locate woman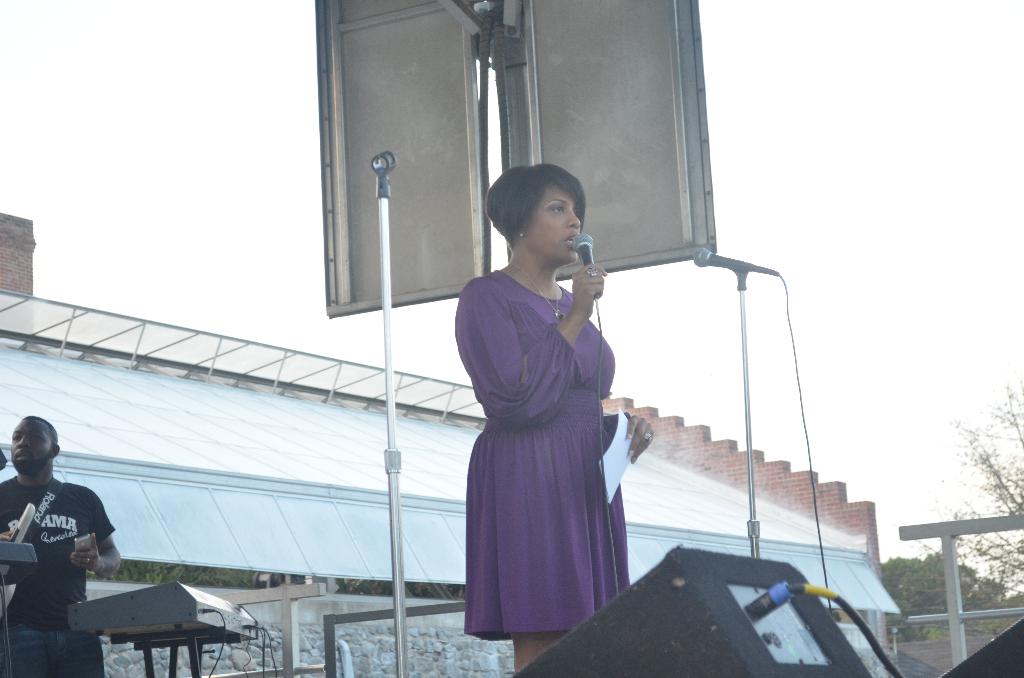
x1=453, y1=184, x2=632, y2=667
